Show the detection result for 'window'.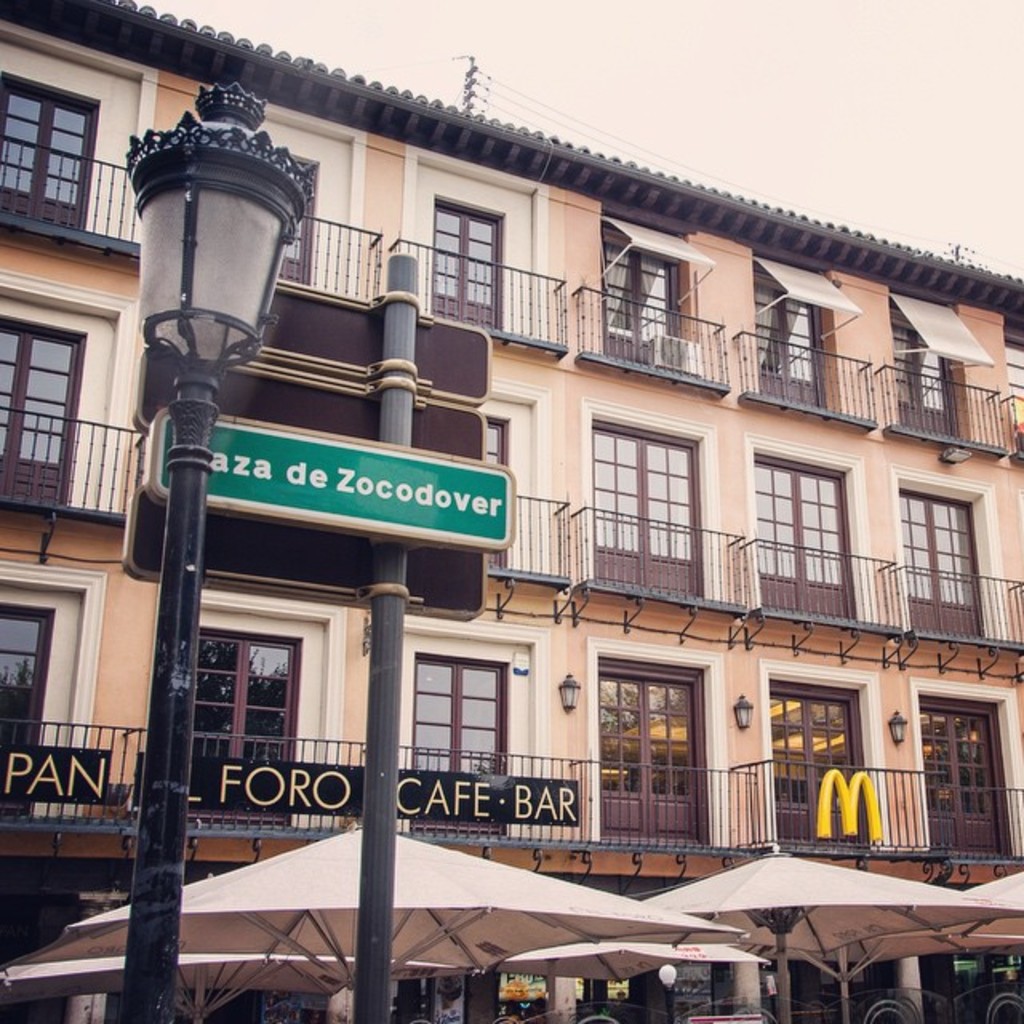
Rect(773, 678, 870, 845).
